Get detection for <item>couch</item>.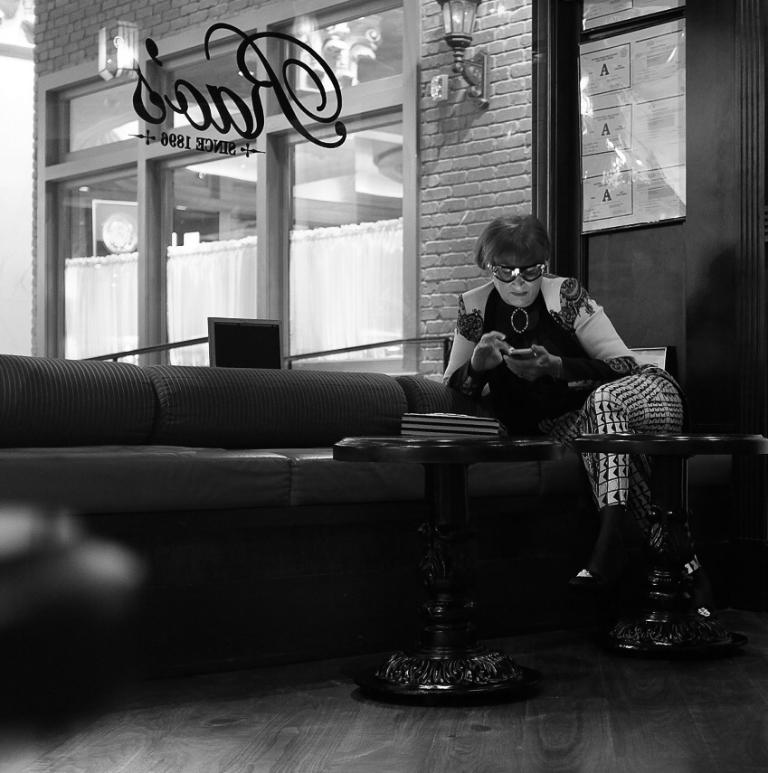
Detection: [0, 350, 593, 674].
